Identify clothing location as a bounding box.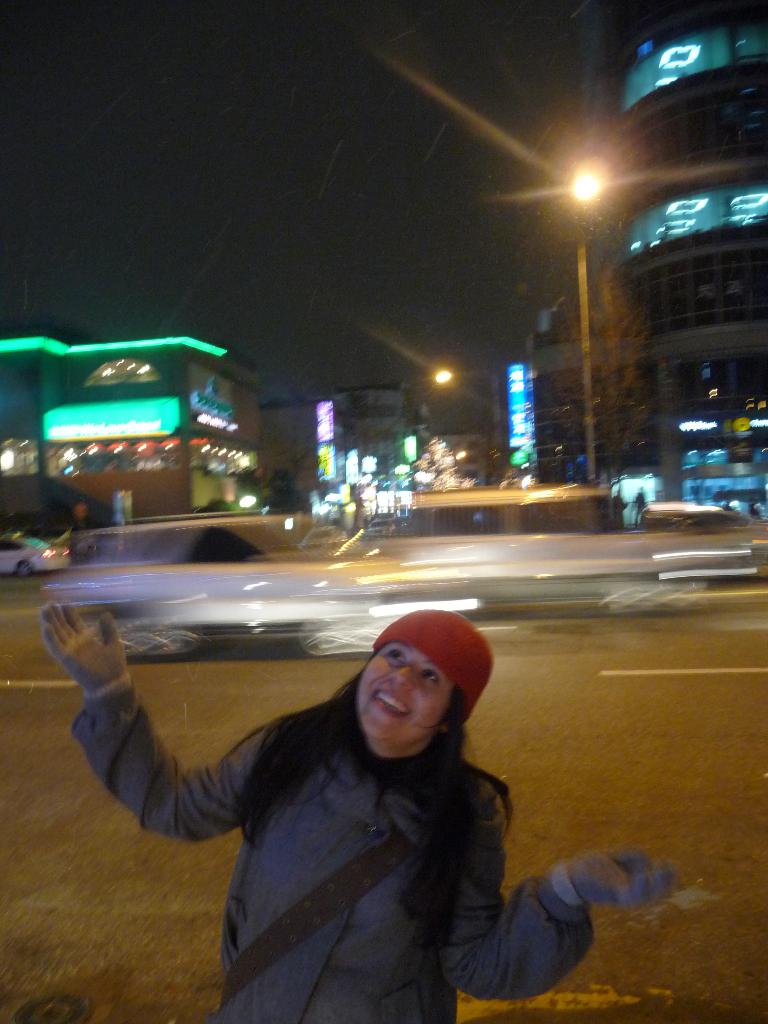
box=[70, 668, 593, 1023].
